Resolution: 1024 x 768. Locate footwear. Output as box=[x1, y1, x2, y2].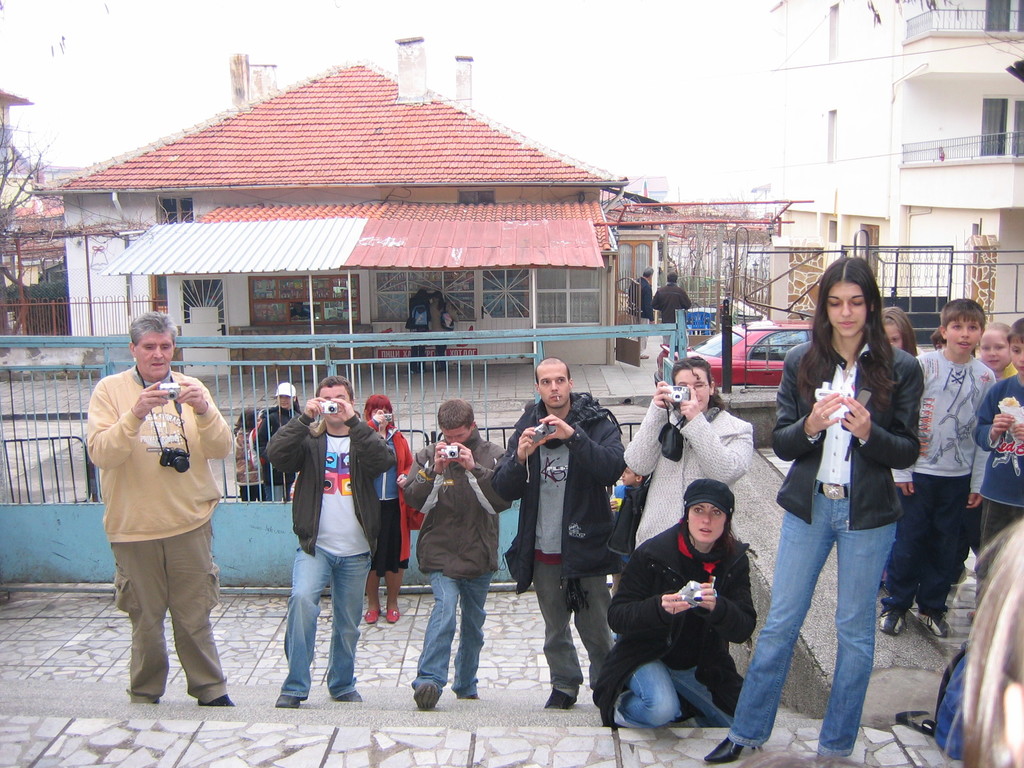
box=[336, 686, 364, 703].
